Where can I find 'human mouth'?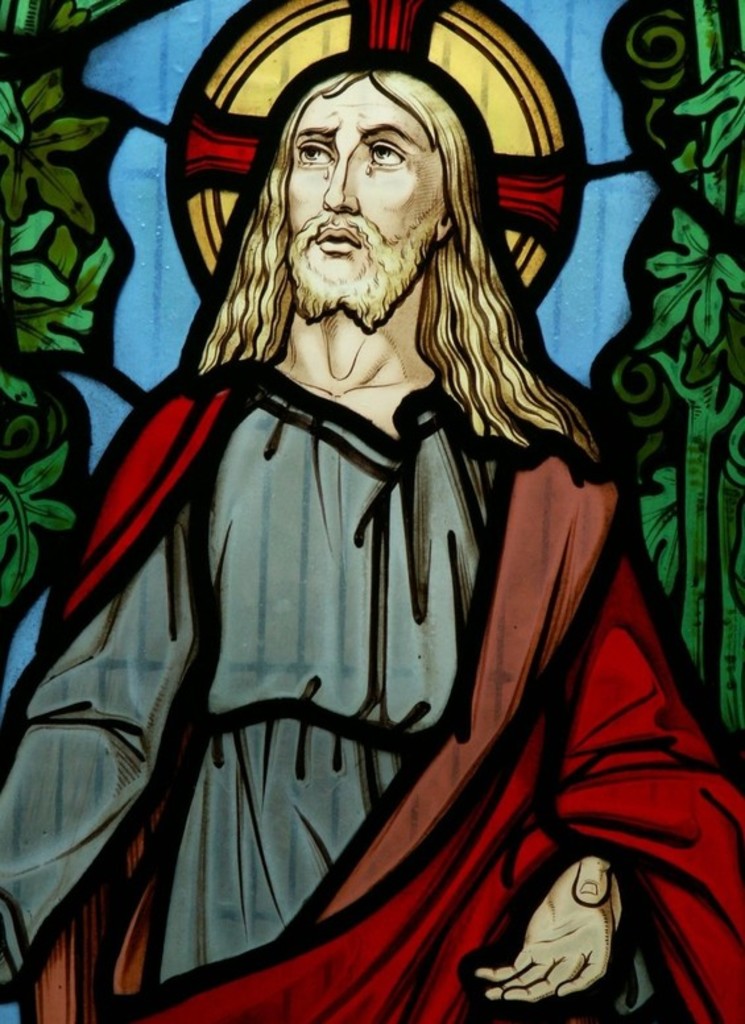
You can find it at box(313, 228, 355, 252).
